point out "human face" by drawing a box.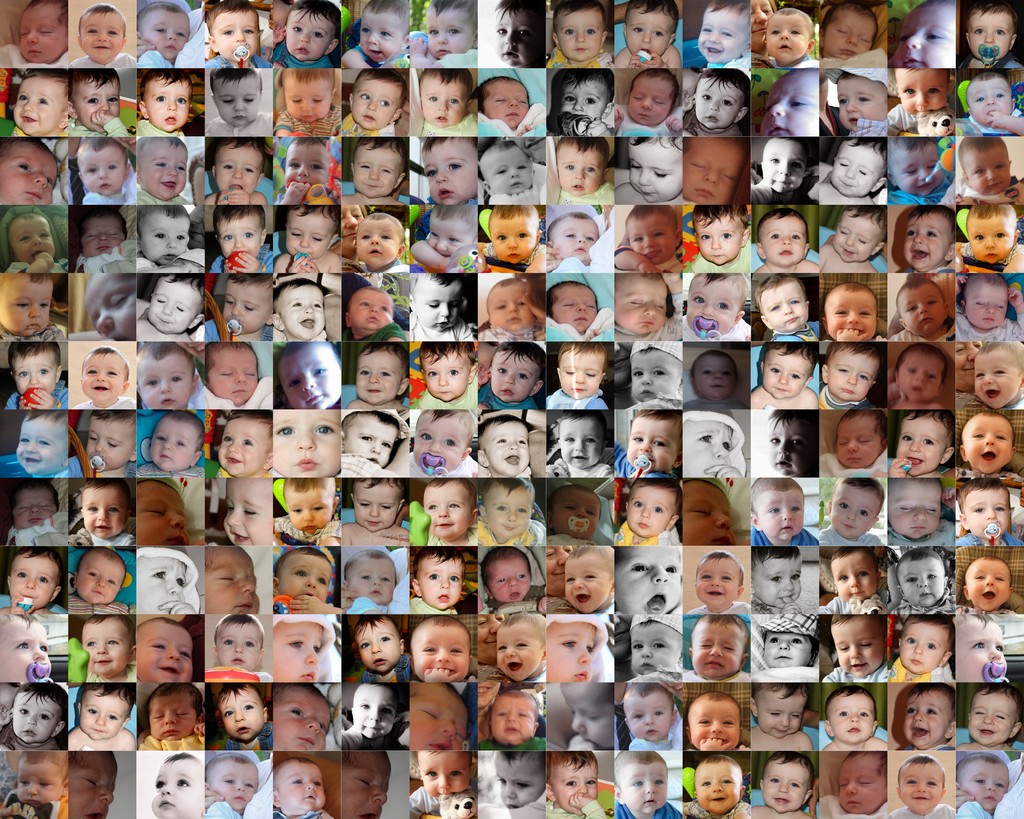
crop(412, 417, 468, 472).
